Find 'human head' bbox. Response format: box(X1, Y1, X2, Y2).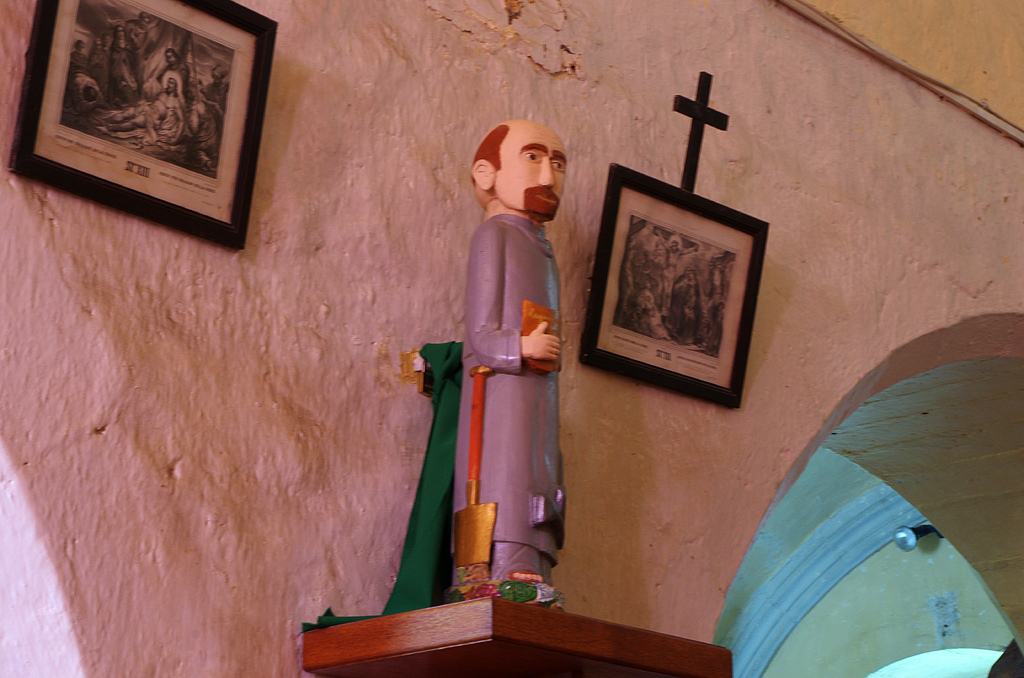
box(140, 11, 153, 32).
